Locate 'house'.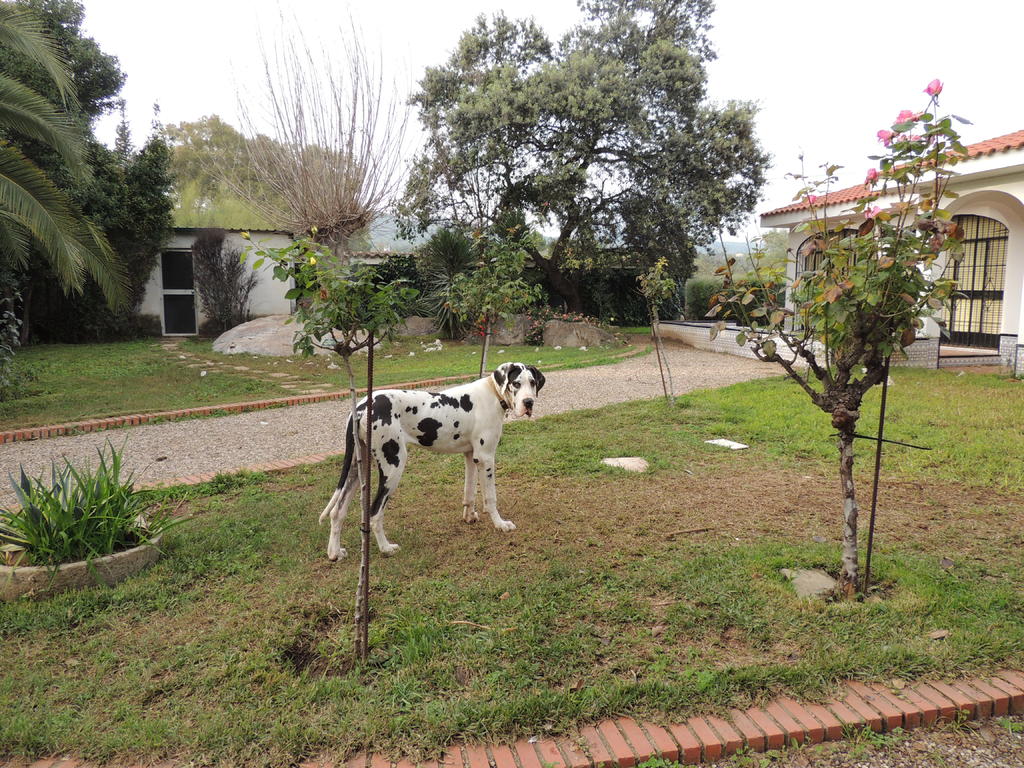
Bounding box: (left=762, top=131, right=1023, bottom=356).
